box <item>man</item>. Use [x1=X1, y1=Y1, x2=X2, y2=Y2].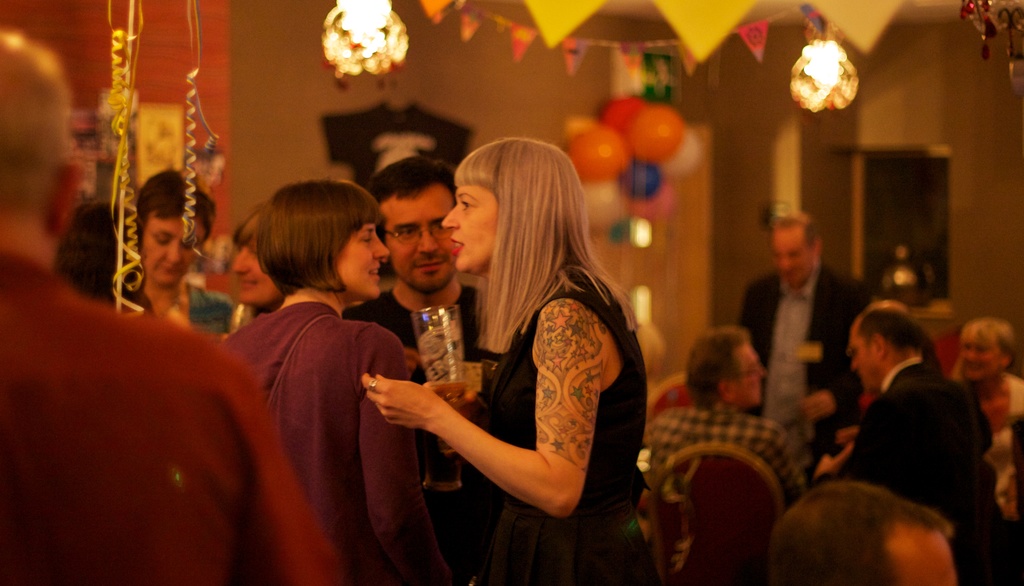
[x1=757, y1=468, x2=970, y2=585].
